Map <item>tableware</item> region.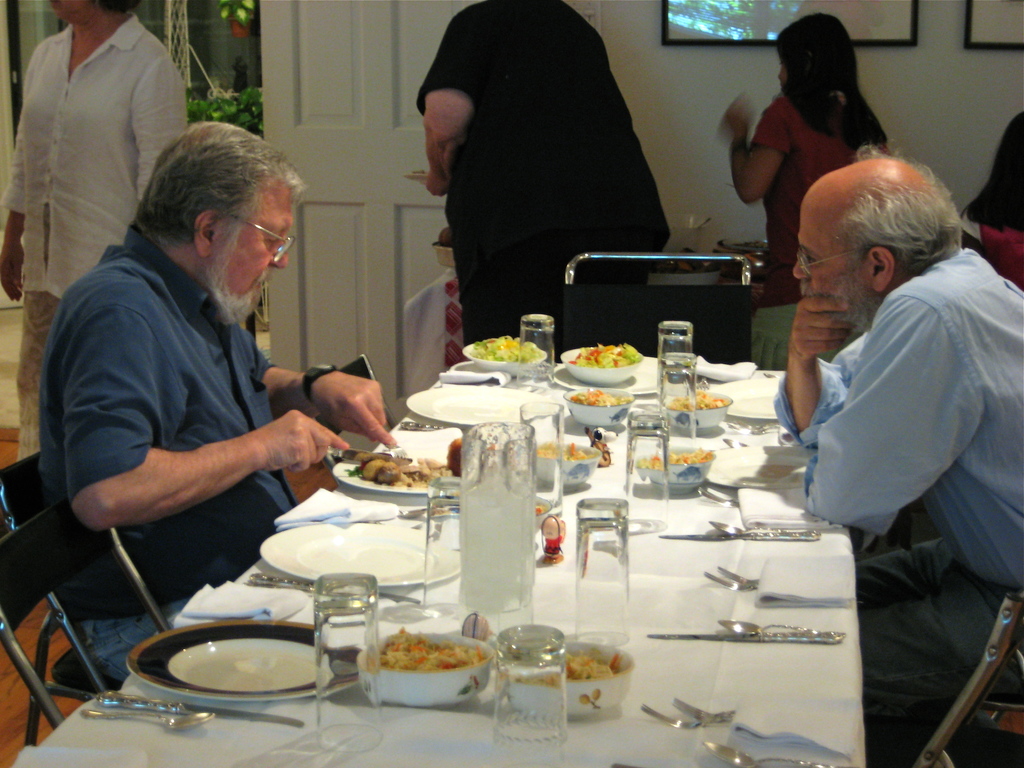
Mapped to box(124, 620, 365, 701).
